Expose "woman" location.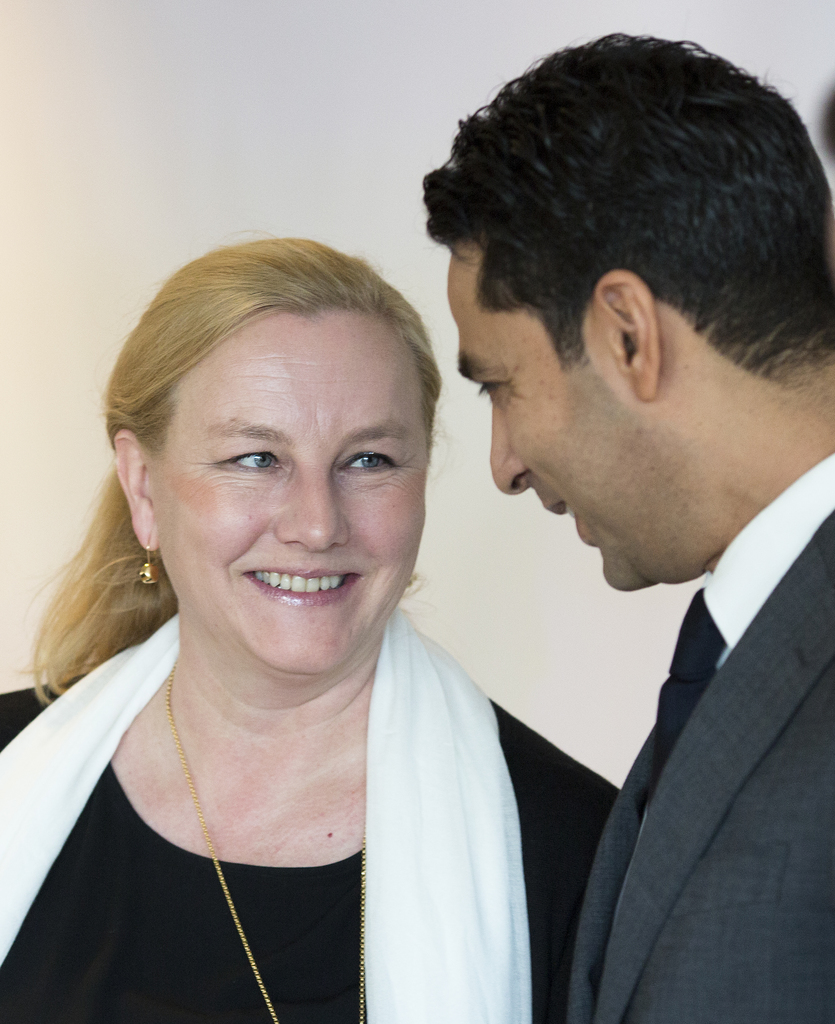
Exposed at left=3, top=217, right=591, bottom=1013.
